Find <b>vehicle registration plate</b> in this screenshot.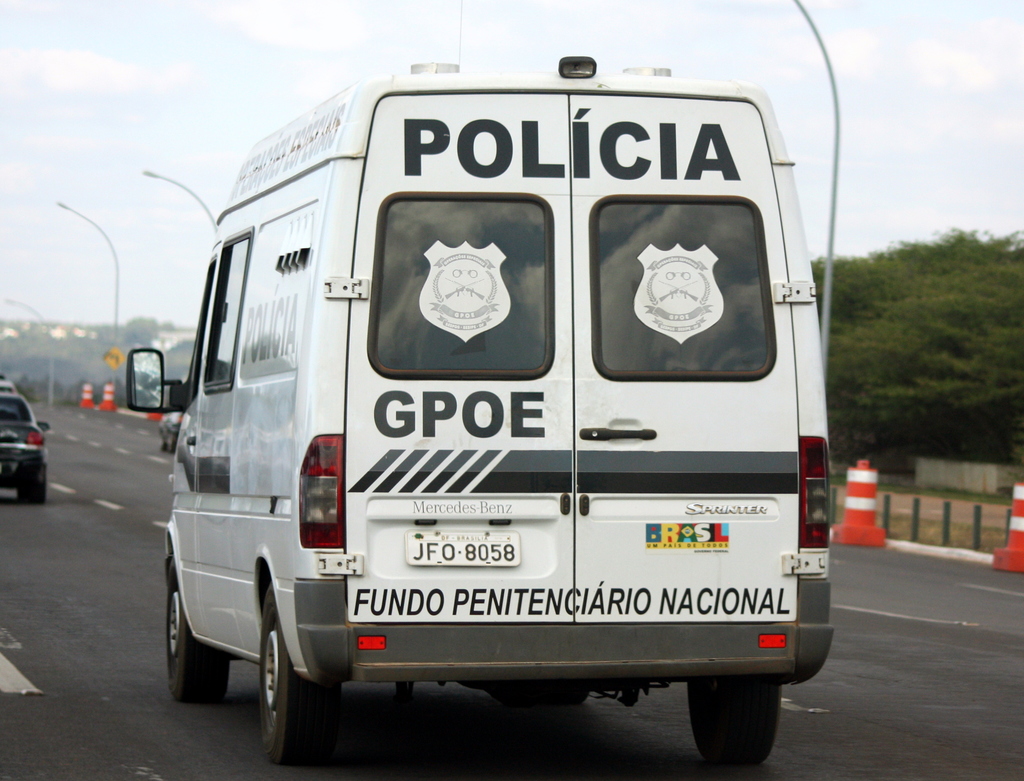
The bounding box for <b>vehicle registration plate</b> is x1=404, y1=526, x2=520, y2=567.
